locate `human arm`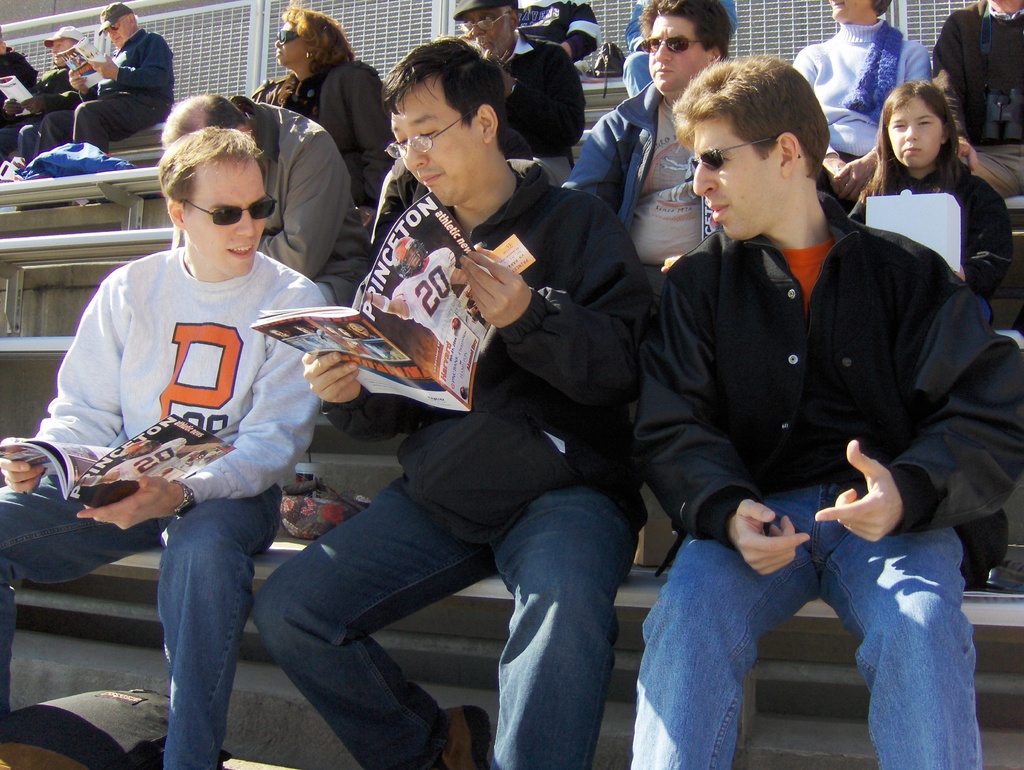
detection(20, 93, 69, 114)
